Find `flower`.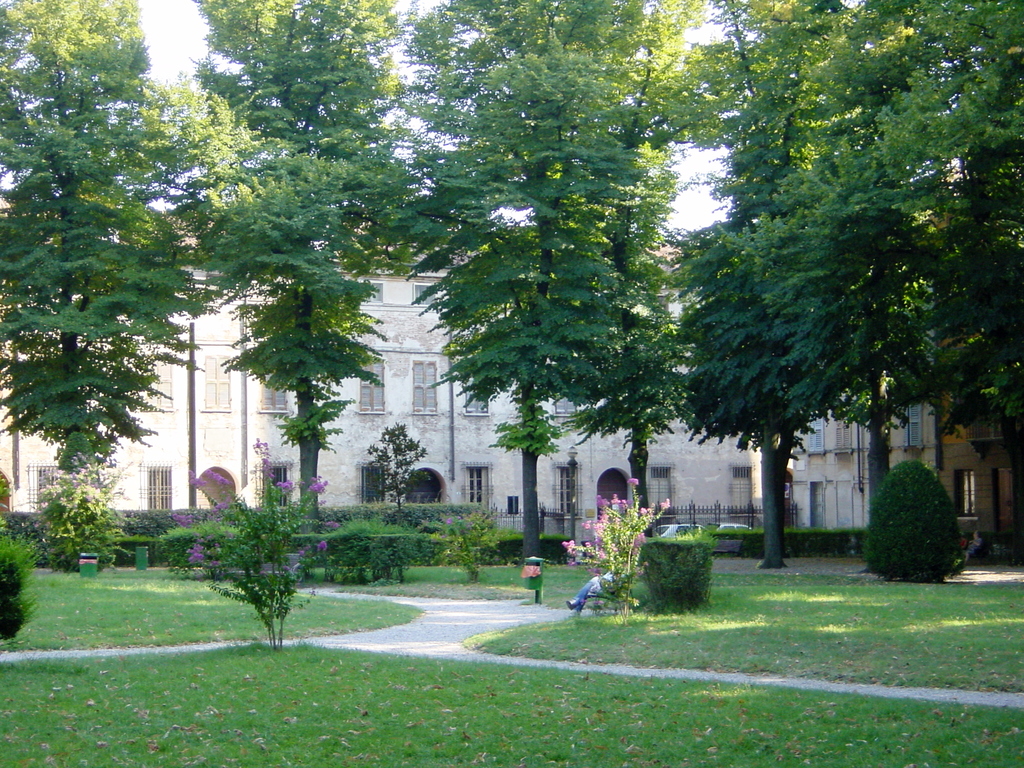
275,477,292,492.
